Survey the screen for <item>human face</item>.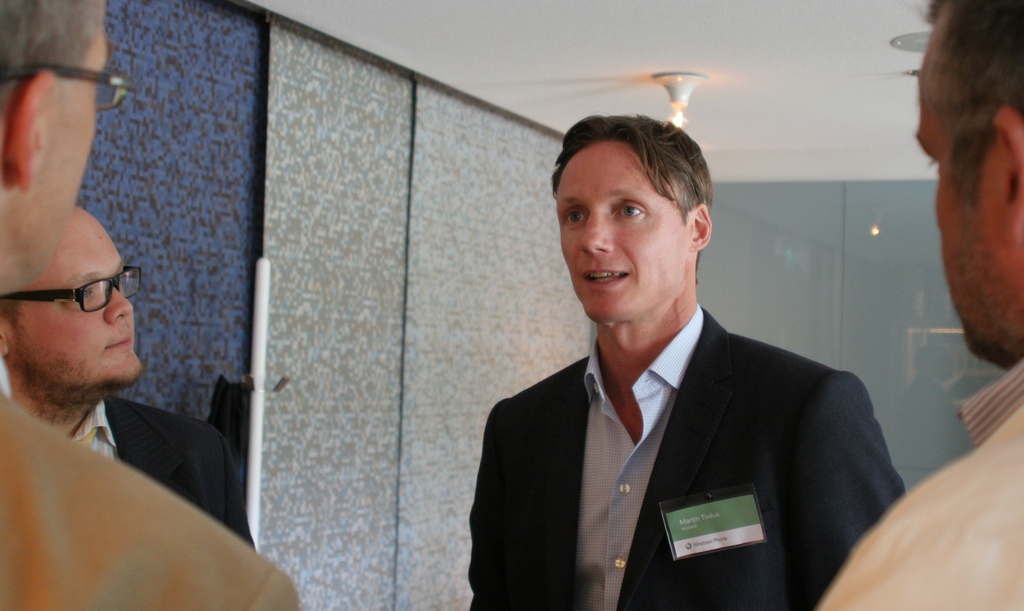
Survey found: bbox=[556, 140, 694, 325].
